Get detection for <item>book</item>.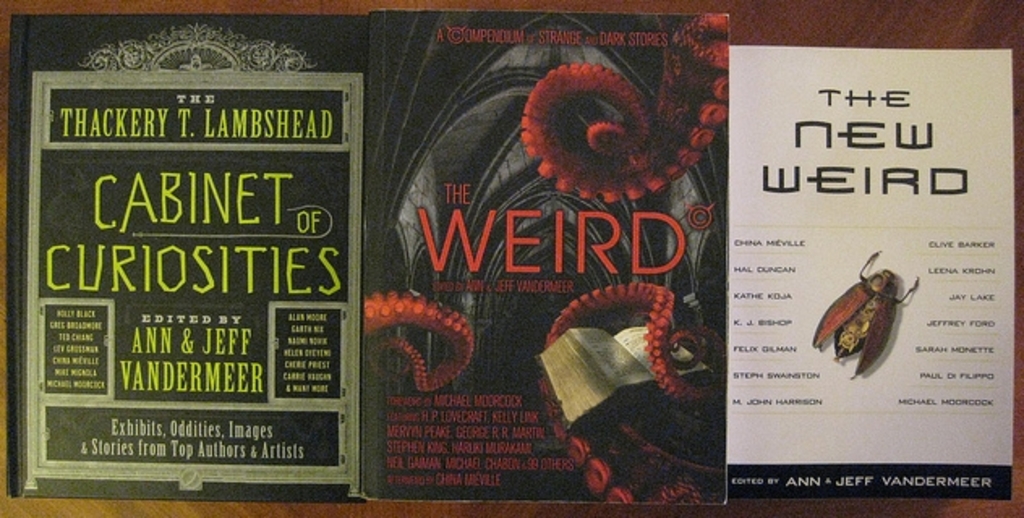
Detection: bbox(361, 11, 723, 505).
